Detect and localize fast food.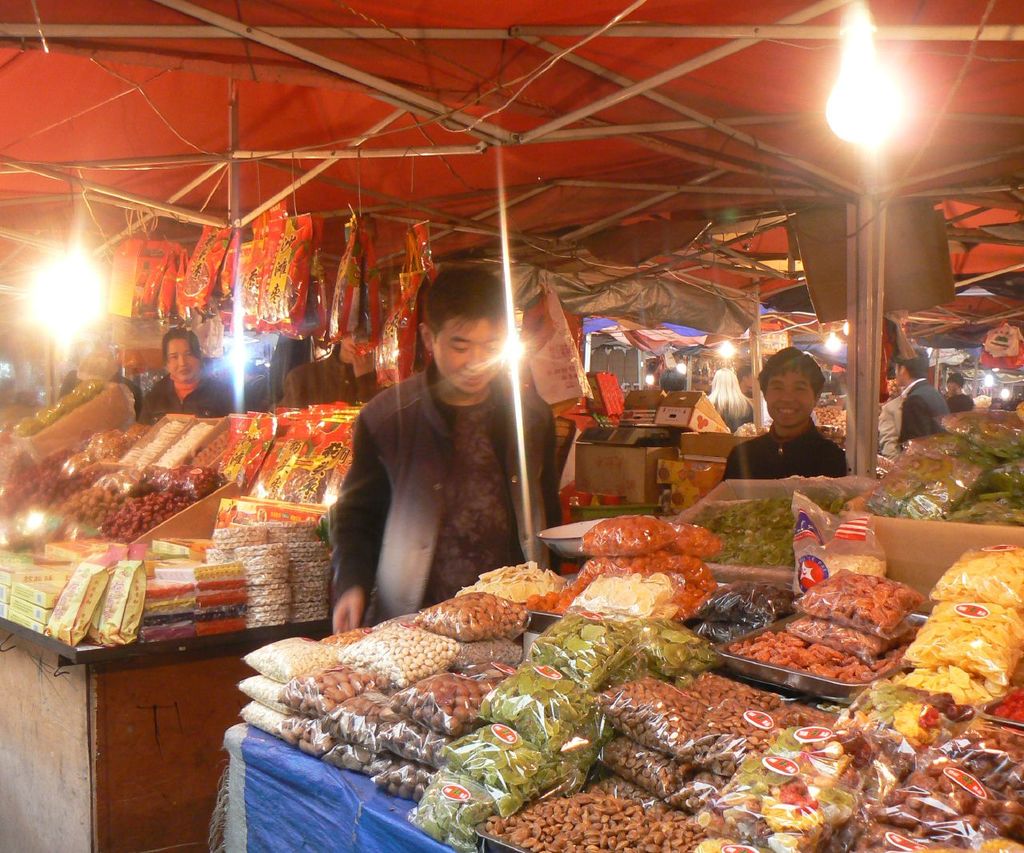
Localized at crop(594, 772, 672, 815).
